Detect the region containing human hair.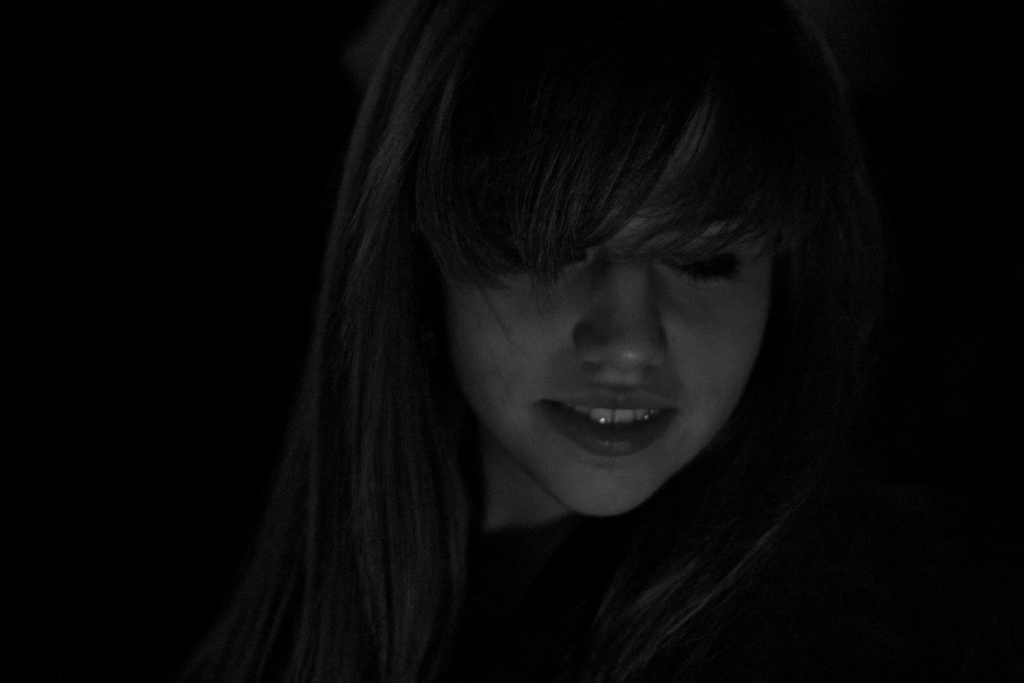
select_region(179, 0, 915, 672).
